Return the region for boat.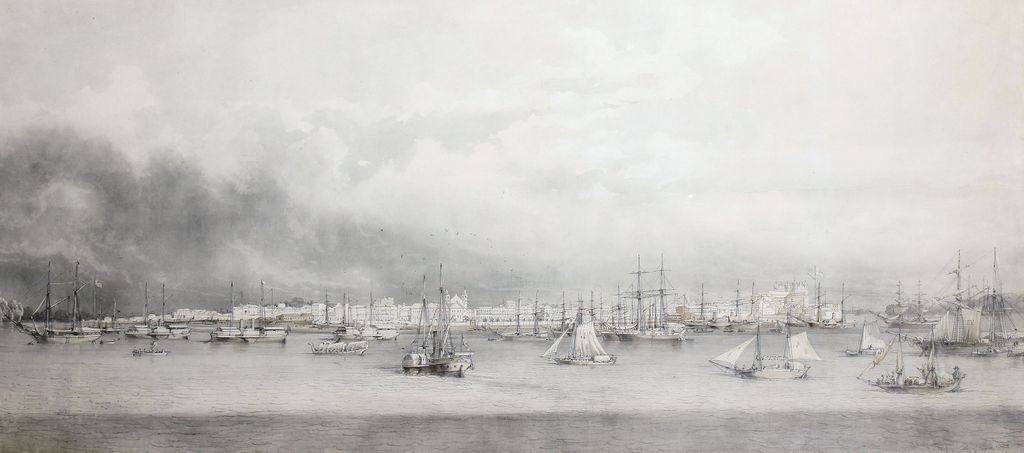
x1=854 y1=317 x2=967 y2=392.
